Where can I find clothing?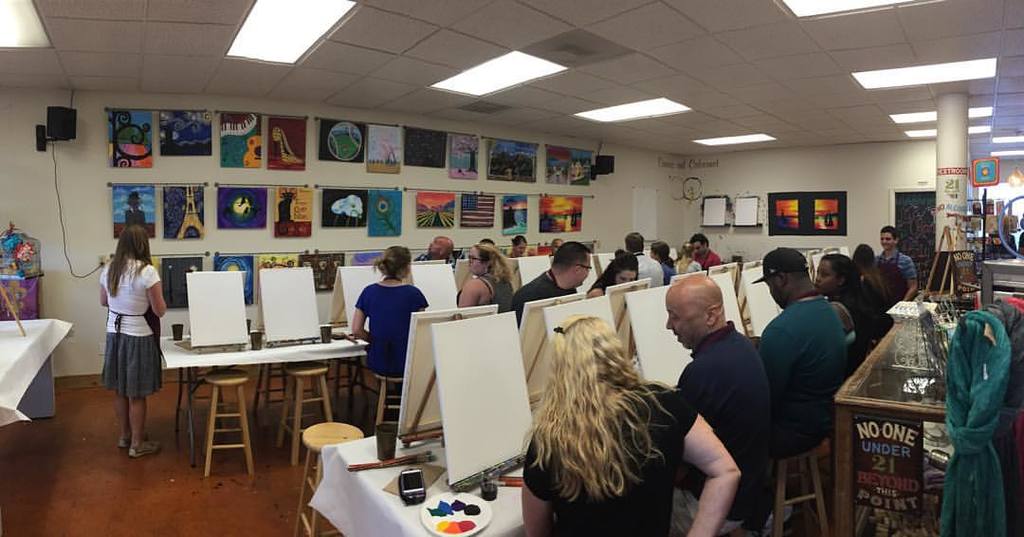
You can find it at <box>703,252,729,274</box>.
